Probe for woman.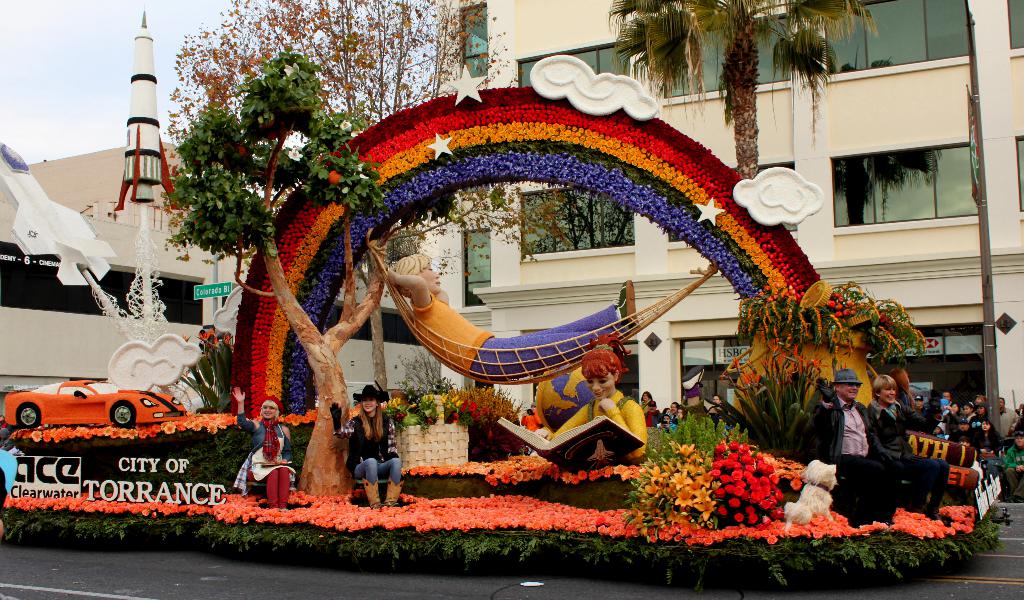
Probe result: crop(329, 382, 404, 508).
